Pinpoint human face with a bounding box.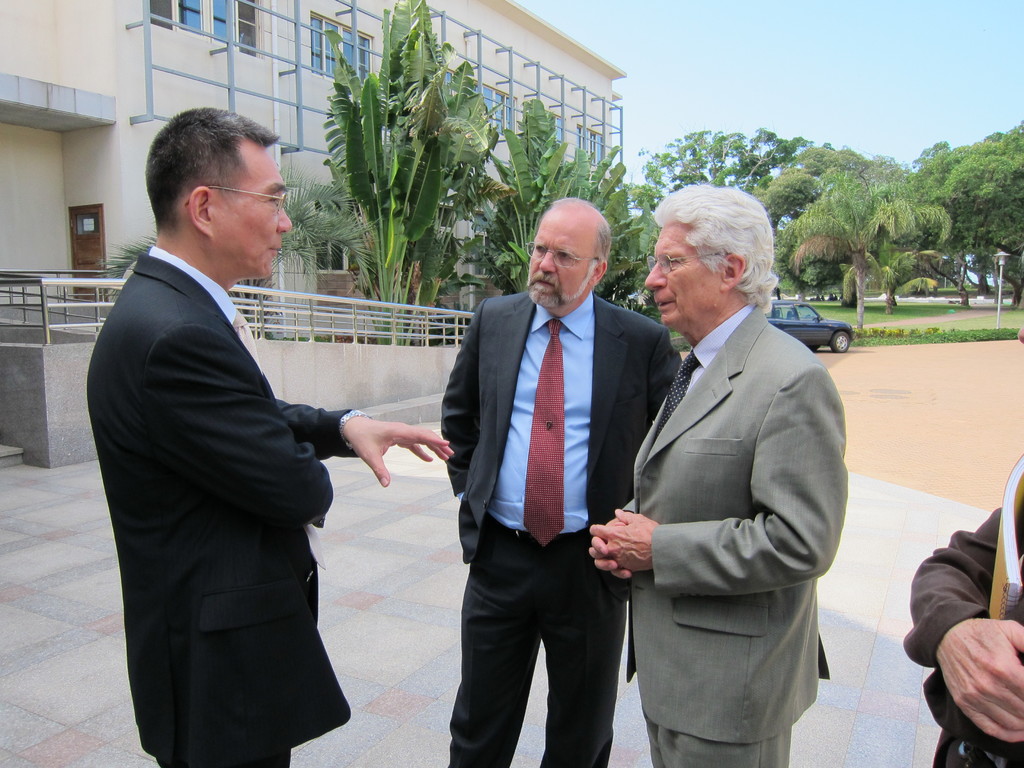
bbox(525, 212, 599, 307).
